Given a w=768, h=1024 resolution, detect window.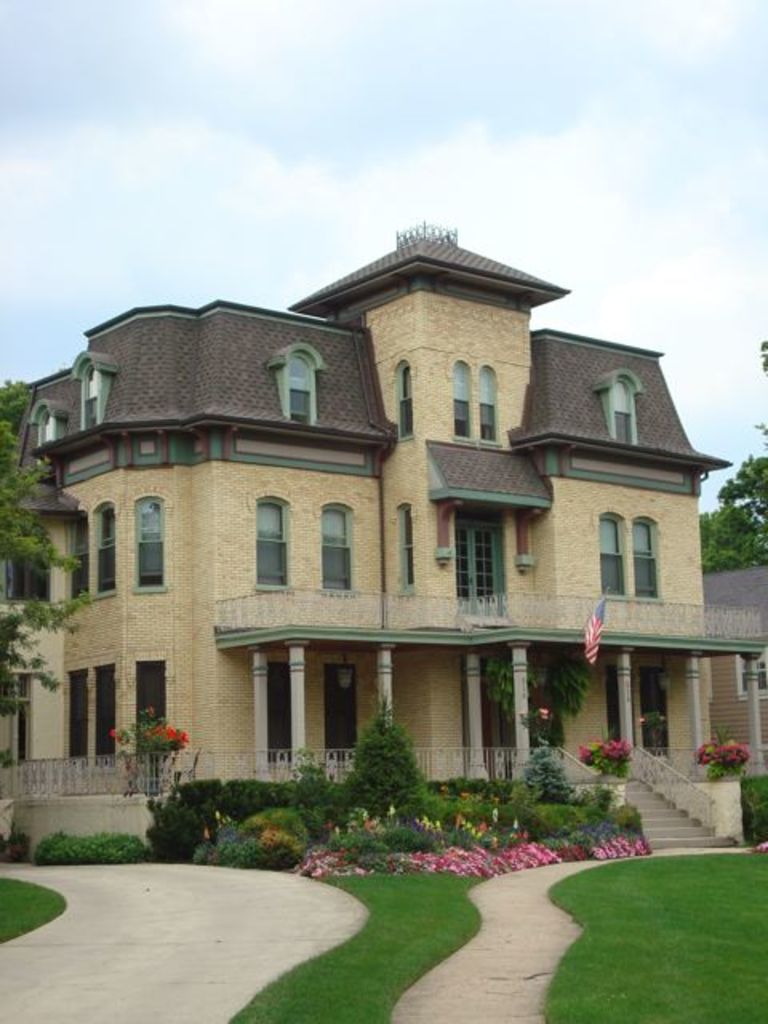
[94,662,115,774].
